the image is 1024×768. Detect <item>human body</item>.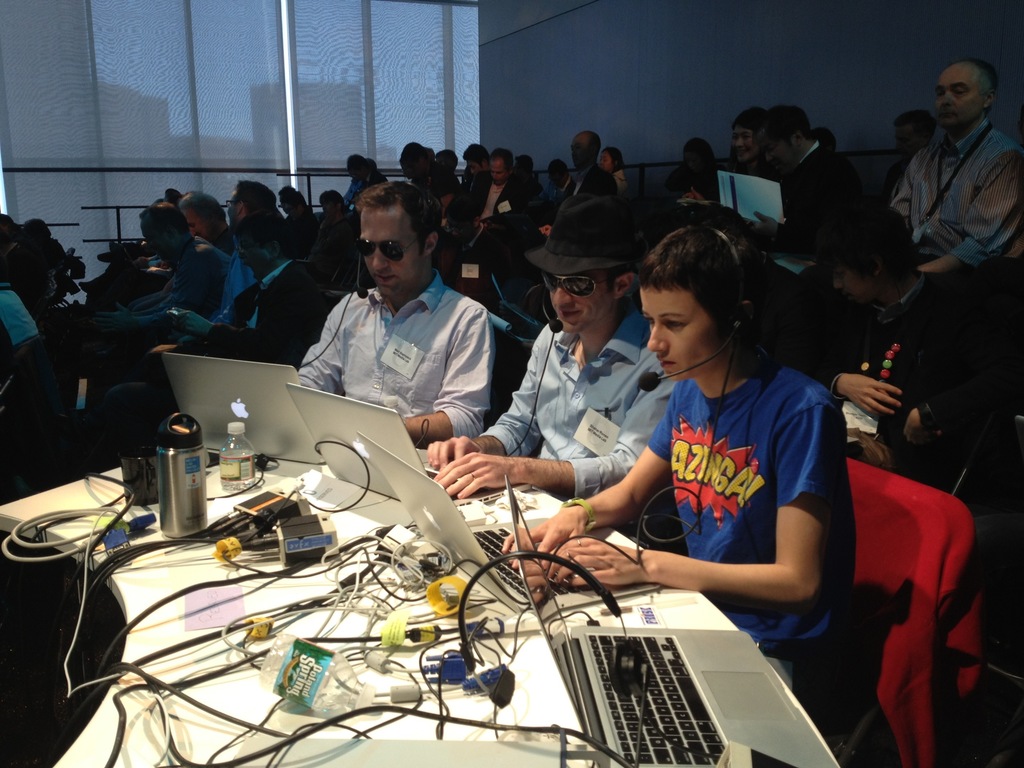
Detection: <bbox>787, 196, 1012, 494</bbox>.
